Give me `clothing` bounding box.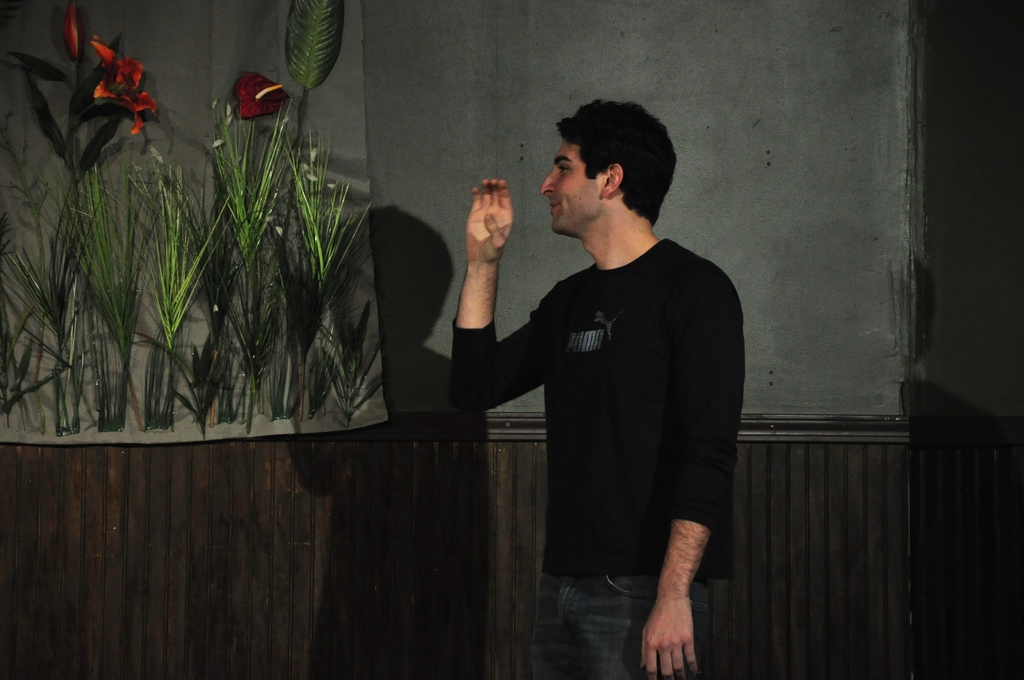
bbox=(481, 179, 753, 644).
